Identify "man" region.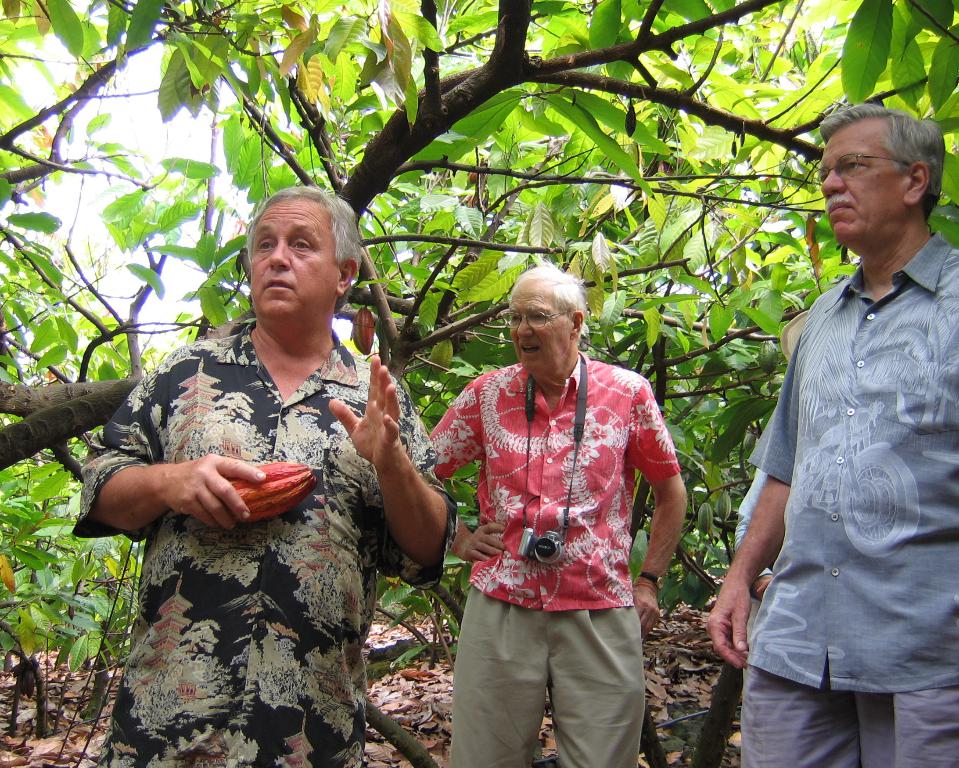
Region: [left=74, top=179, right=454, bottom=767].
